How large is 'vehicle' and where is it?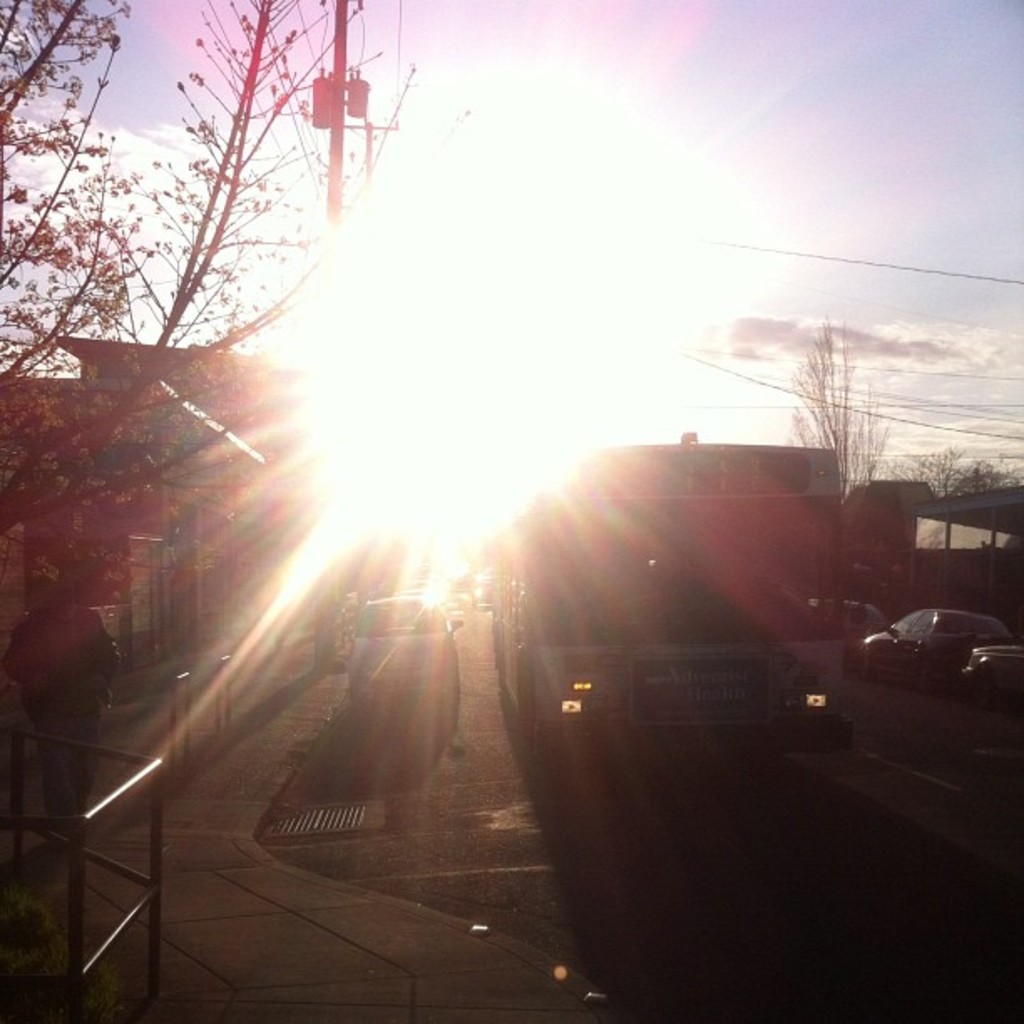
Bounding box: bbox(487, 430, 843, 766).
